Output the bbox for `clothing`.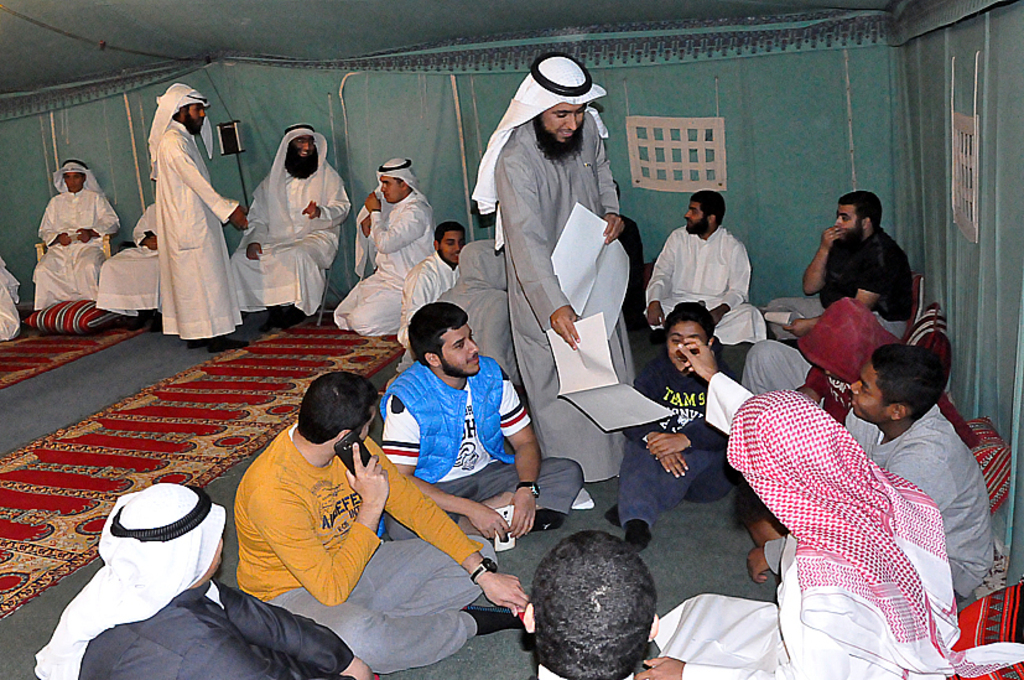
detection(152, 119, 238, 342).
